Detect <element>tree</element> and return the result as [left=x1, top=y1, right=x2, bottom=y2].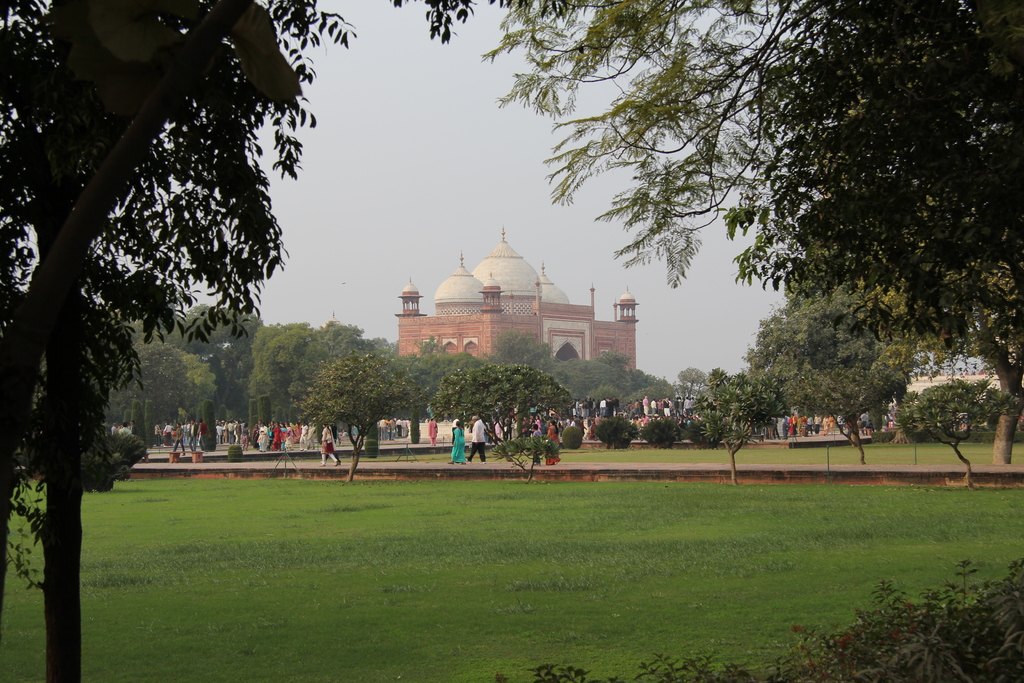
[left=467, top=0, right=1023, bottom=413].
